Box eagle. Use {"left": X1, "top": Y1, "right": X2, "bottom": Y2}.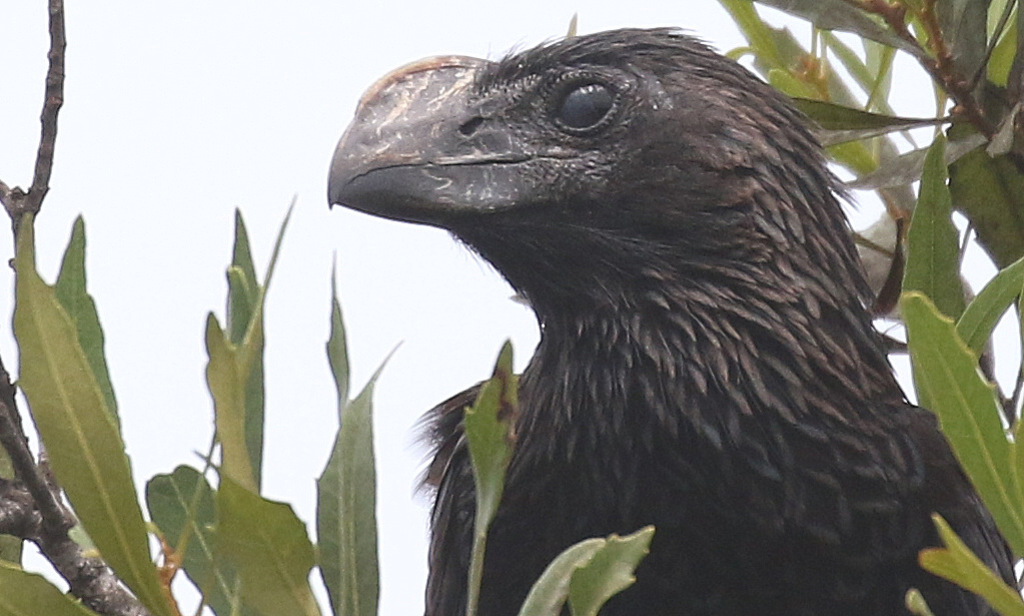
{"left": 326, "top": 19, "right": 1023, "bottom": 615}.
